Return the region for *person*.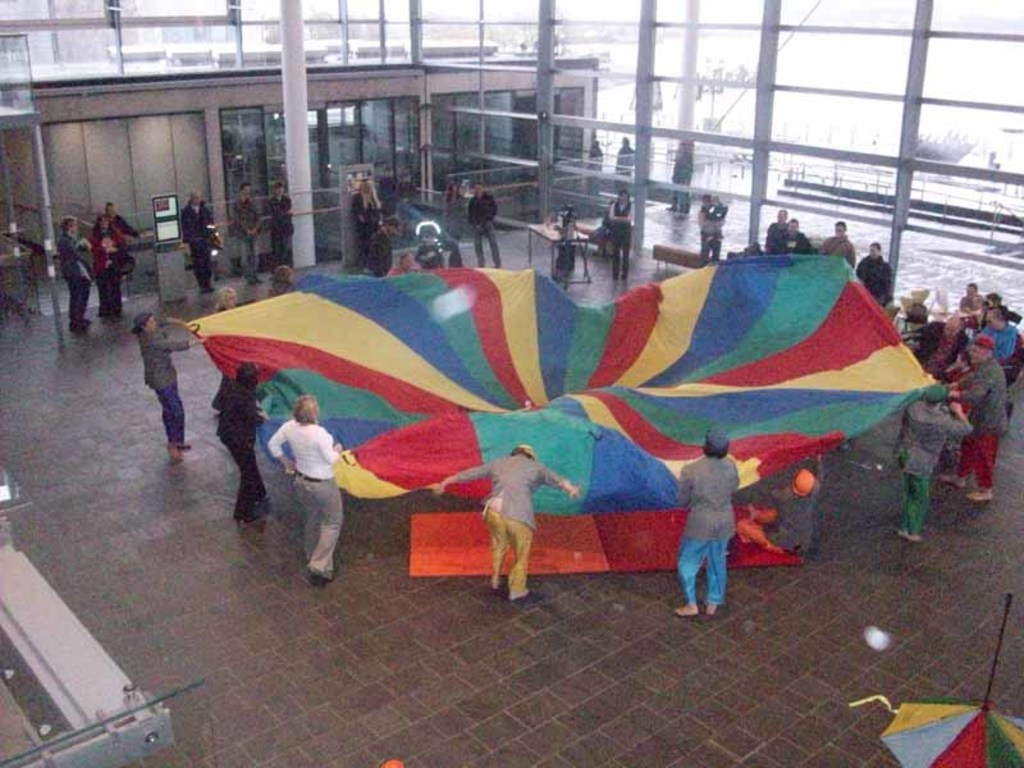
[x1=59, y1=218, x2=93, y2=332].
